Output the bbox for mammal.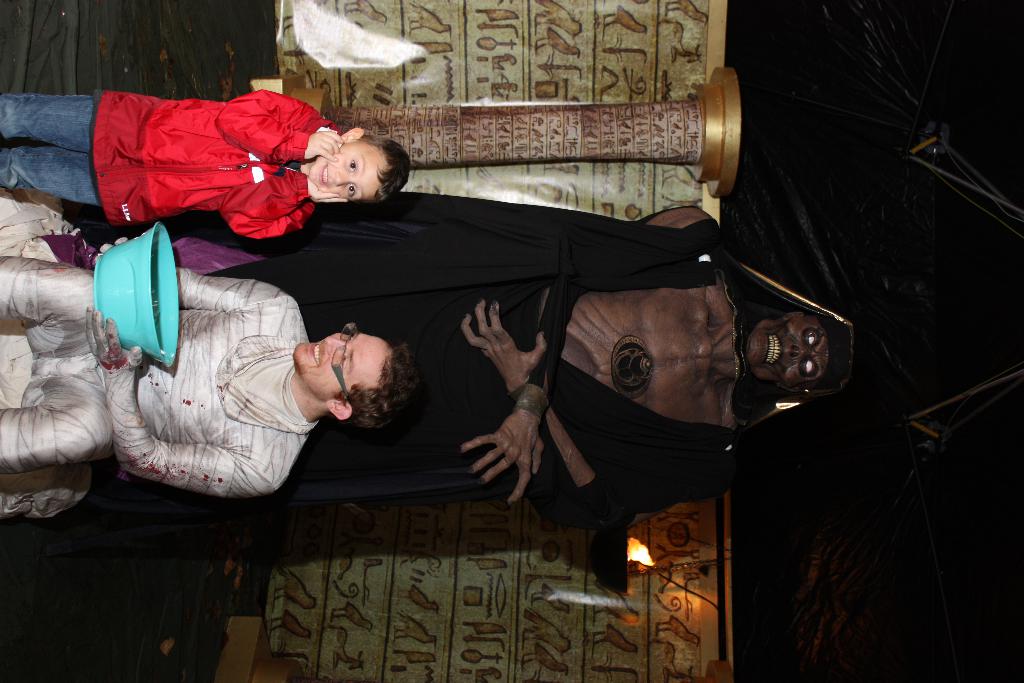
[left=0, top=245, right=420, bottom=475].
